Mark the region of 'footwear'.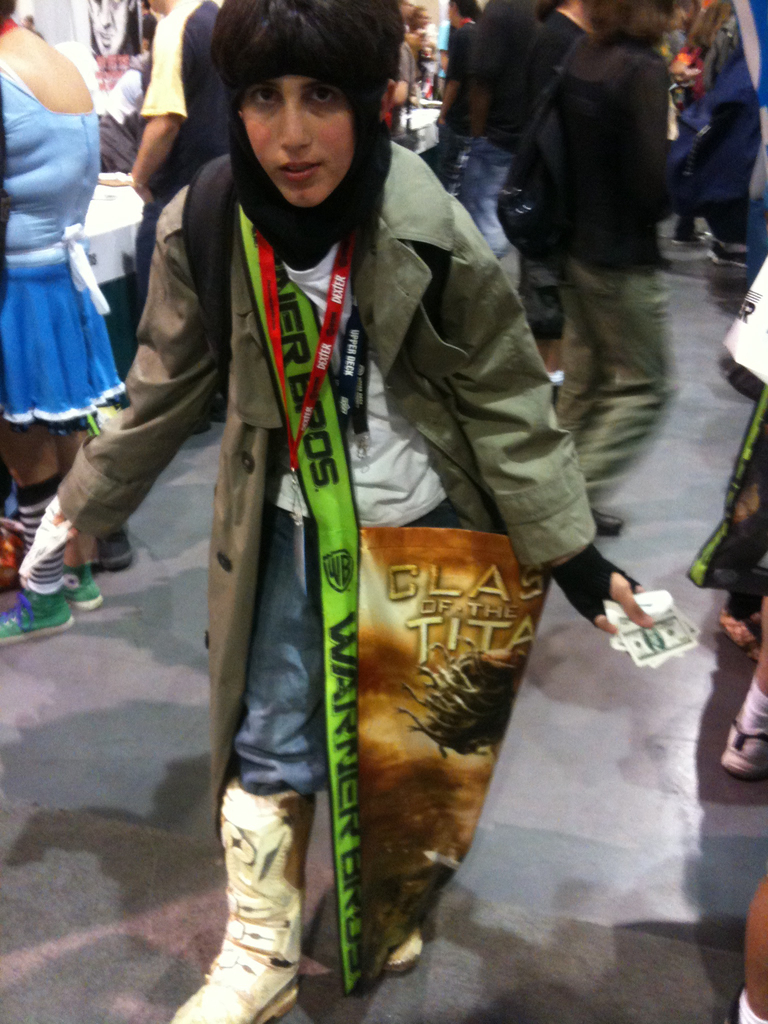
Region: crop(709, 241, 749, 267).
